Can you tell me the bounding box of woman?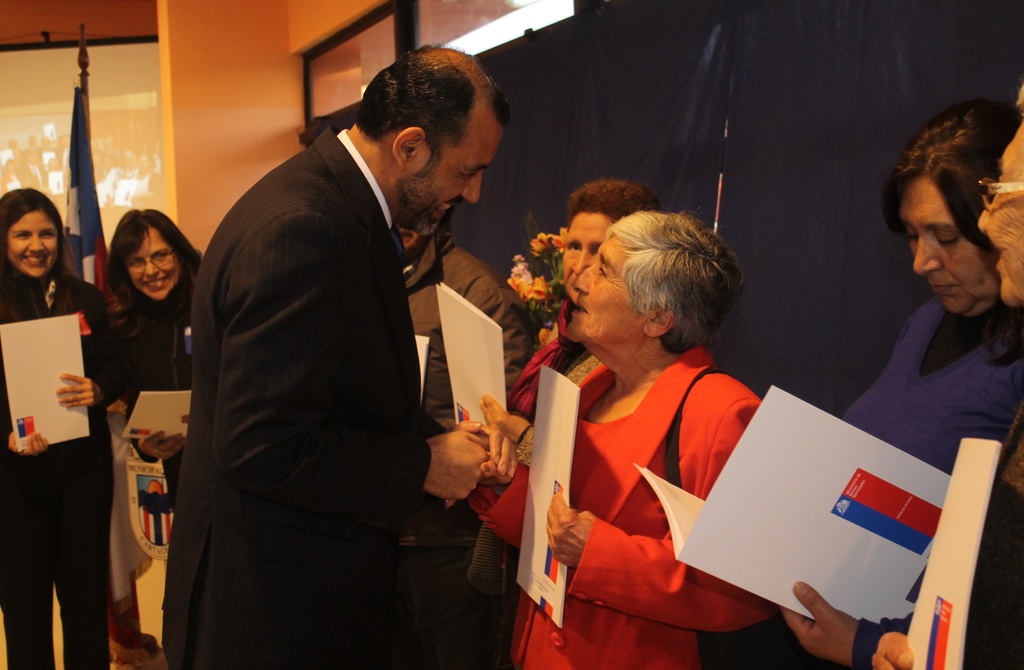
l=99, t=209, r=213, b=669.
